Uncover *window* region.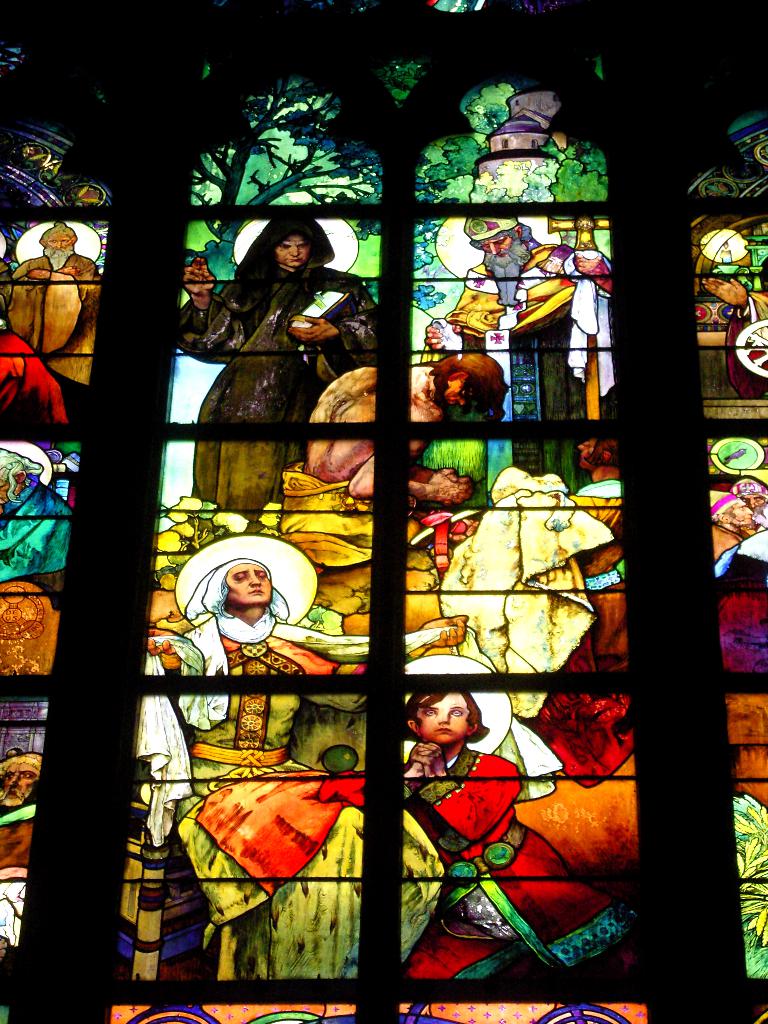
Uncovered: BBox(399, 435, 626, 673).
